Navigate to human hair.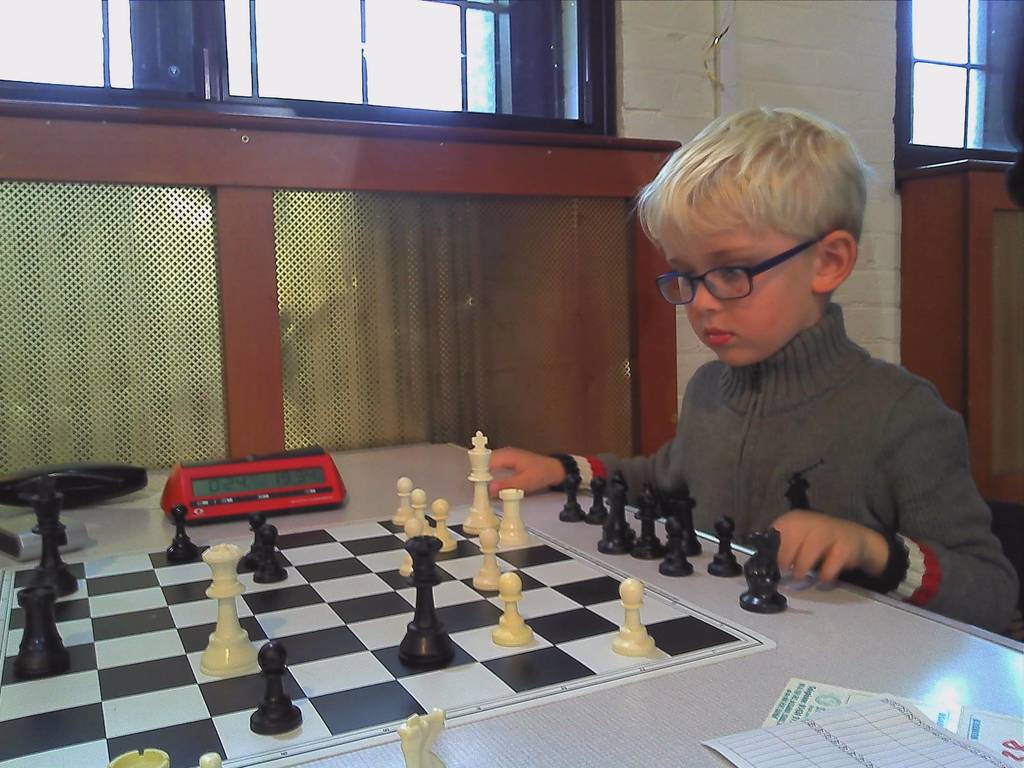
Navigation target: 636 115 870 248.
